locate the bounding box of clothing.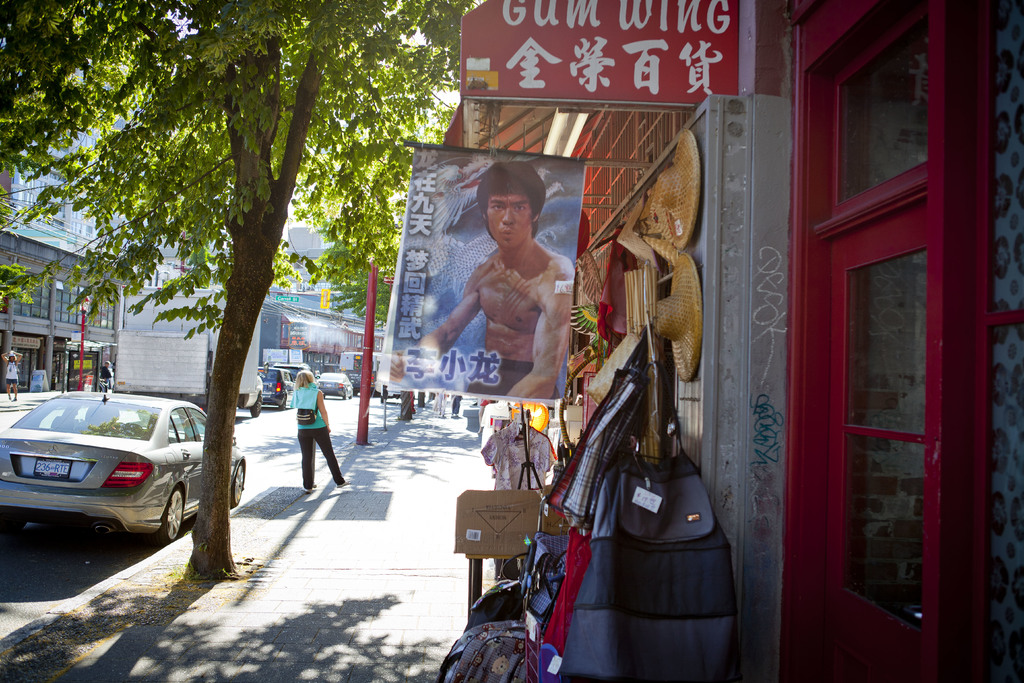
Bounding box: (287,383,343,488).
